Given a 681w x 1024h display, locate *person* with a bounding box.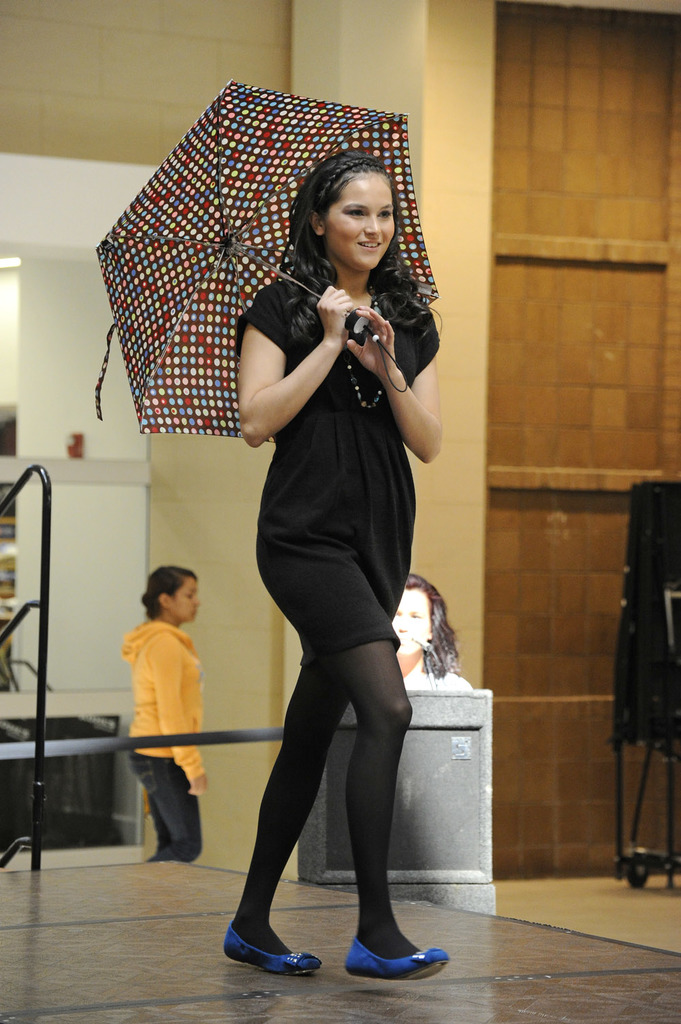
Located: BBox(123, 555, 207, 858).
